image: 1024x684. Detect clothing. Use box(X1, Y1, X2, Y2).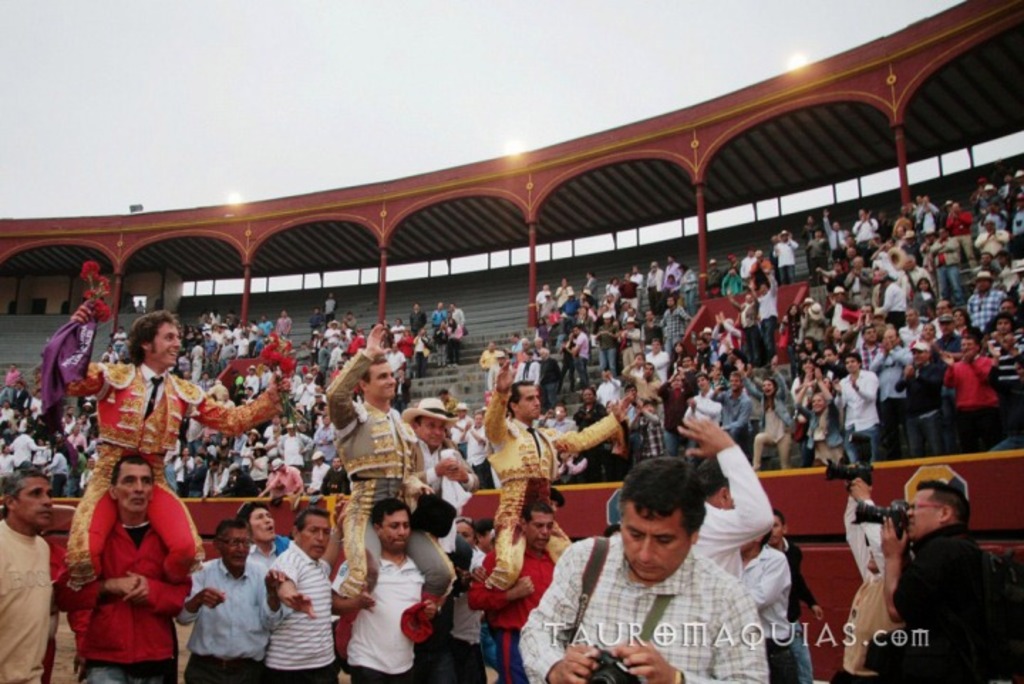
box(188, 550, 280, 675).
